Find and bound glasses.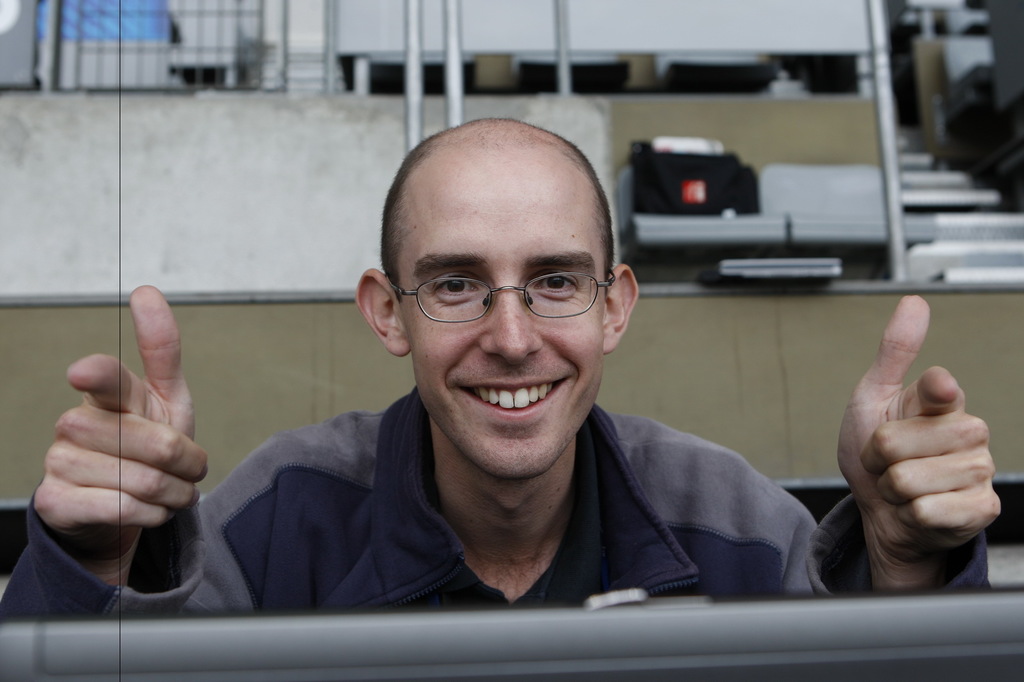
Bound: <box>392,273,614,331</box>.
